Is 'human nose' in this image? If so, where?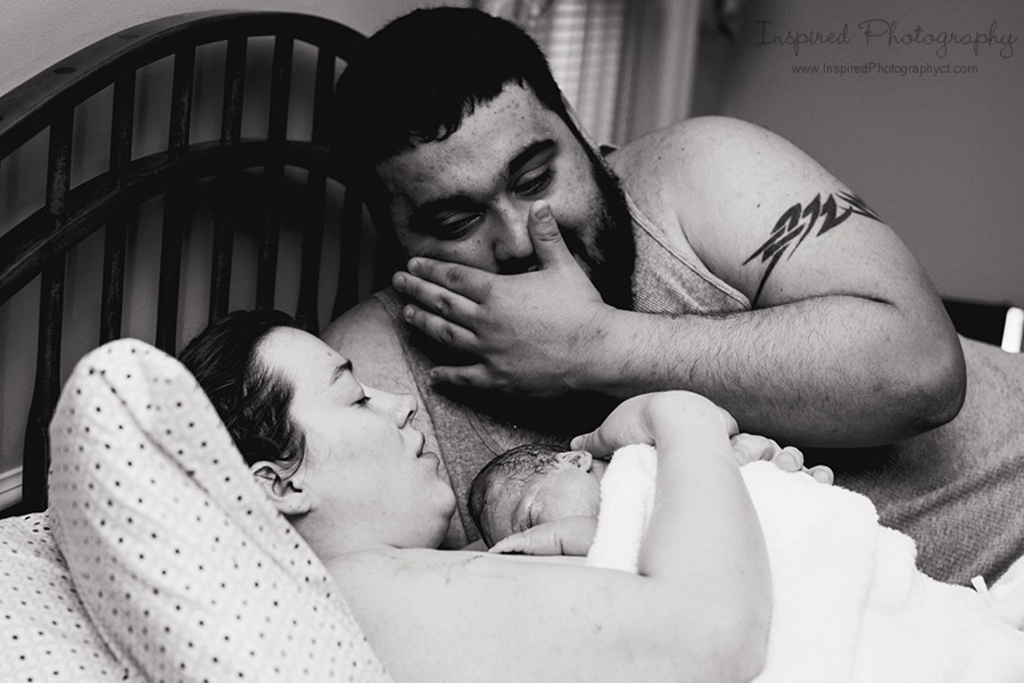
Yes, at BBox(364, 381, 421, 429).
